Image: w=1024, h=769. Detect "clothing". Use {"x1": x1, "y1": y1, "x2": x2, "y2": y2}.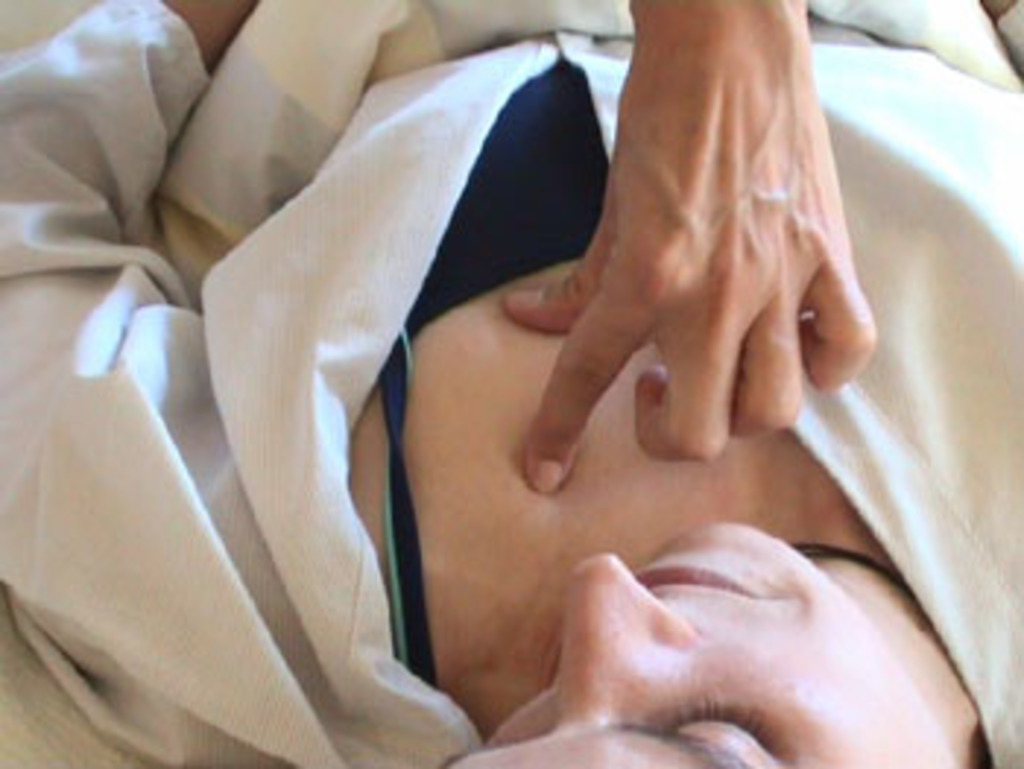
{"x1": 0, "y1": 0, "x2": 1018, "y2": 766}.
